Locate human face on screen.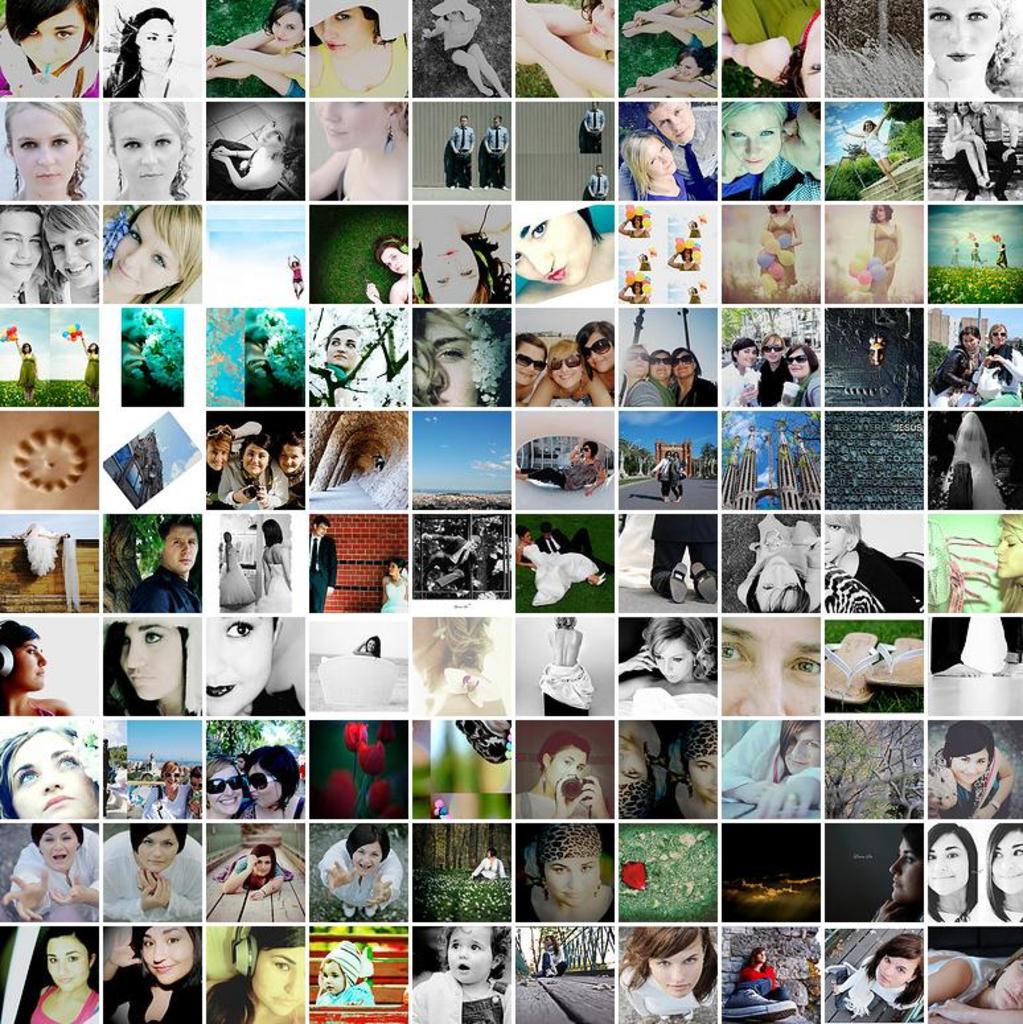
On screen at x1=282 y1=440 x2=301 y2=468.
